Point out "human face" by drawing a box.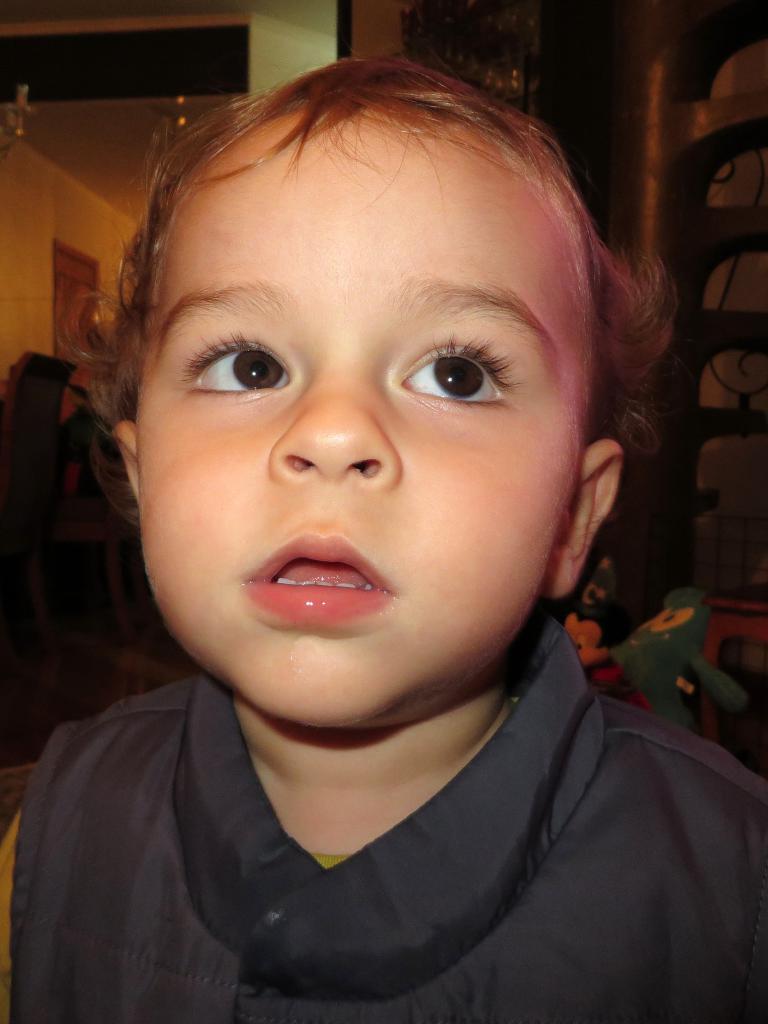
box(132, 108, 589, 726).
